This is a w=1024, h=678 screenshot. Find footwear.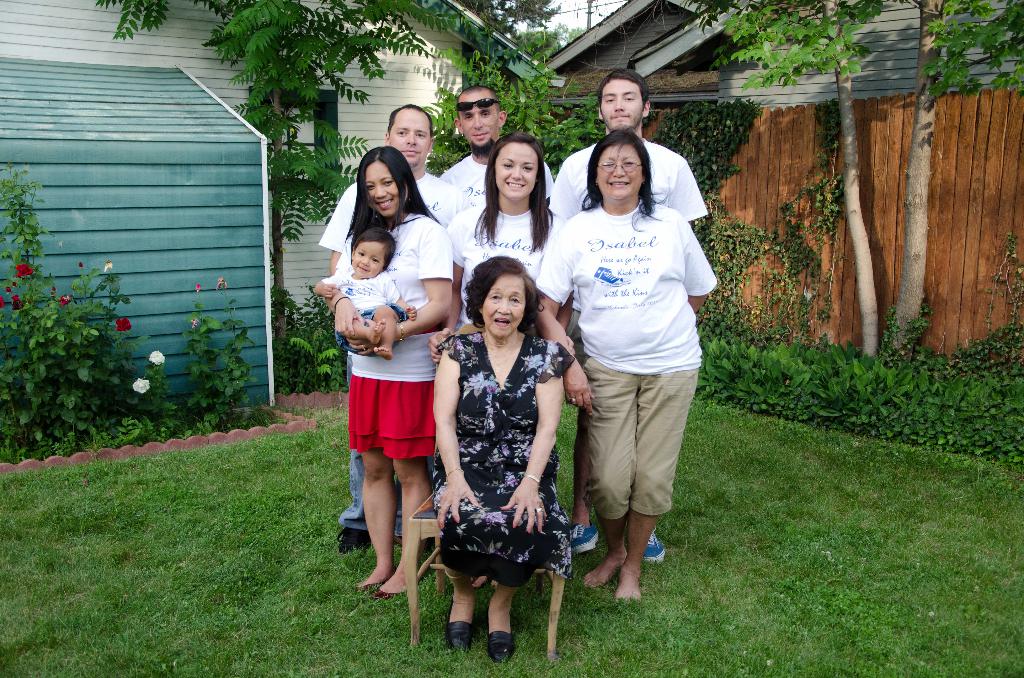
Bounding box: [372, 585, 402, 602].
